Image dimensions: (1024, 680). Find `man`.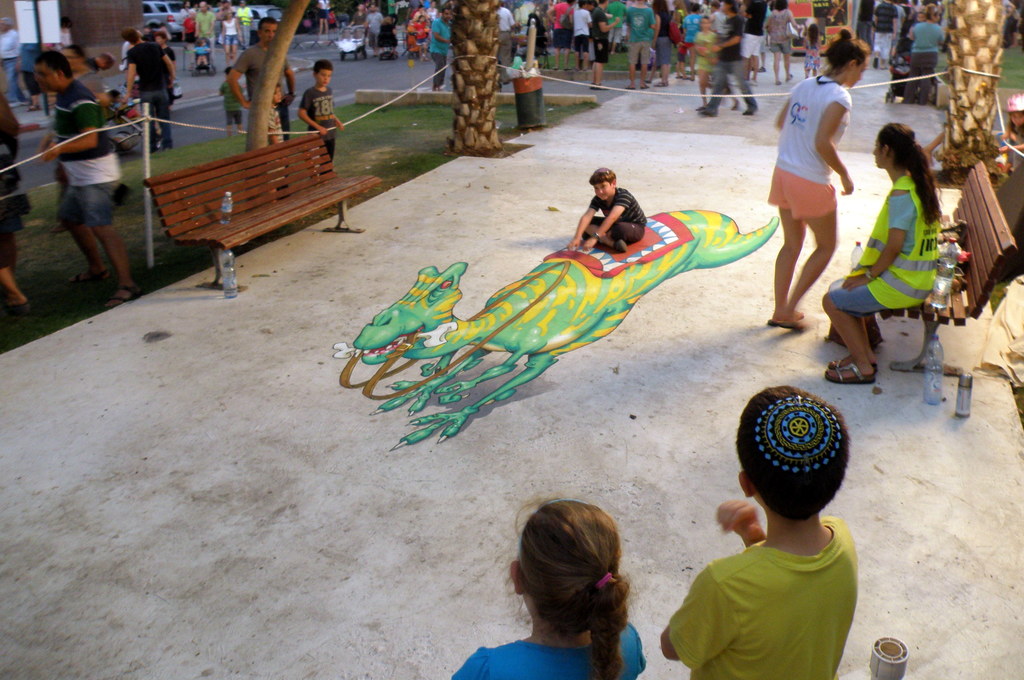
x1=703, y1=2, x2=723, y2=41.
